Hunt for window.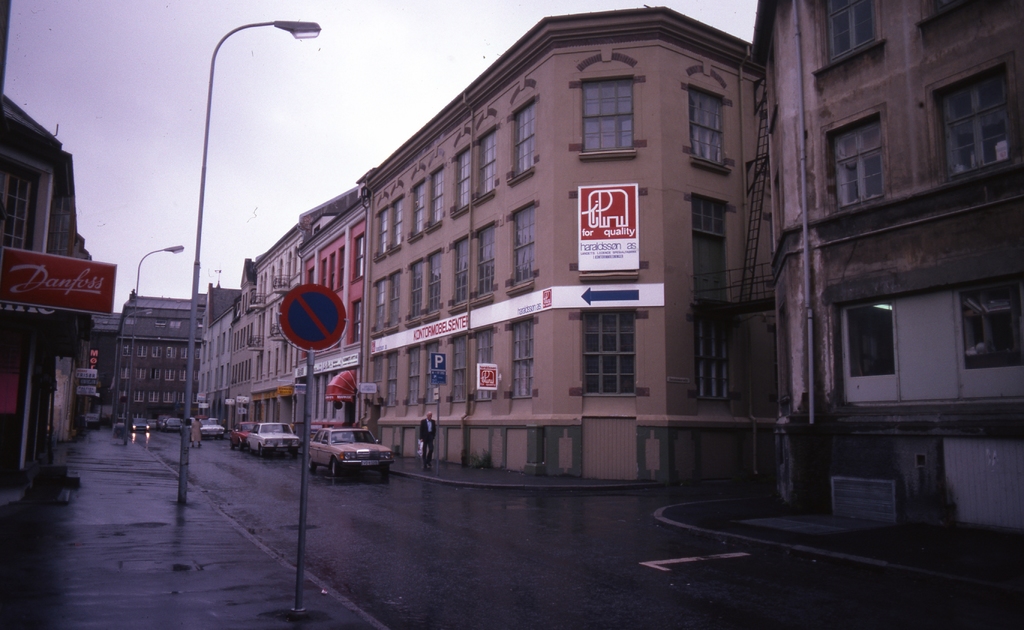
Hunted down at BBox(390, 193, 402, 249).
